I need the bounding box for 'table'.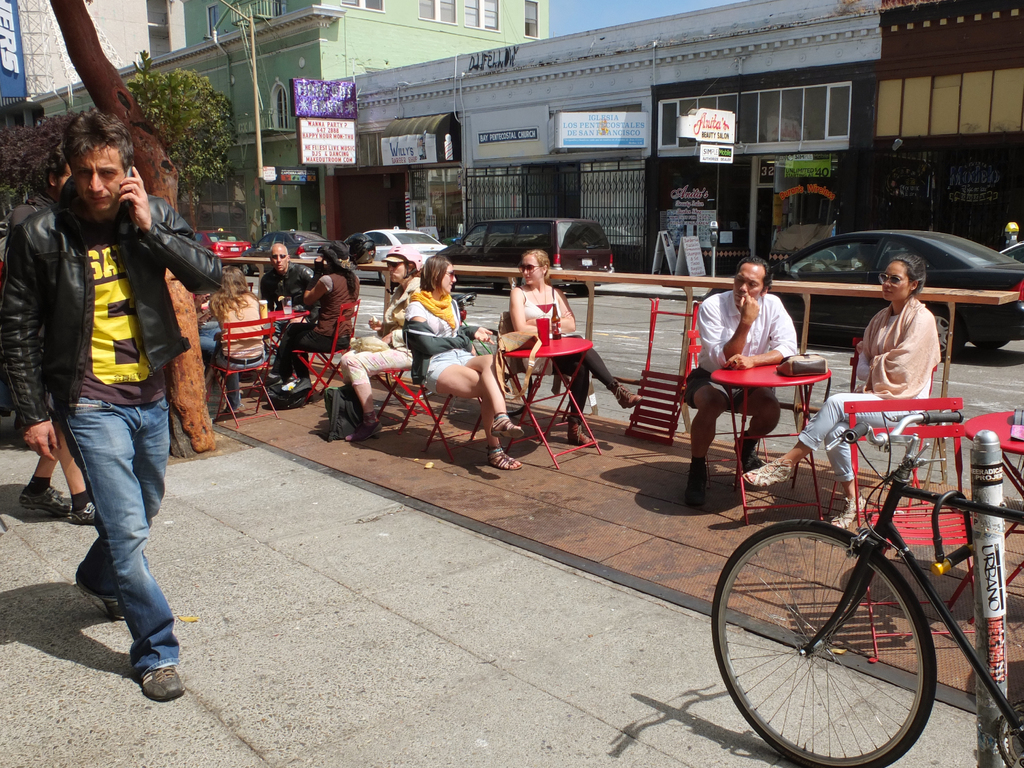
Here it is: pyautogui.locateOnScreen(249, 311, 312, 399).
